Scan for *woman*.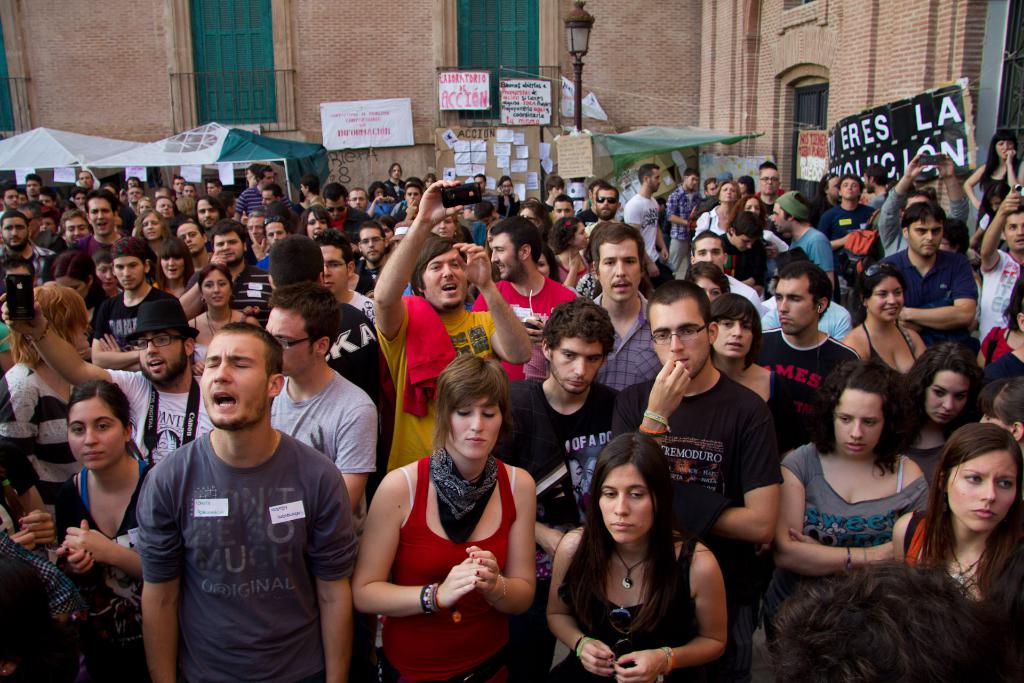
Scan result: (left=547, top=441, right=735, bottom=682).
